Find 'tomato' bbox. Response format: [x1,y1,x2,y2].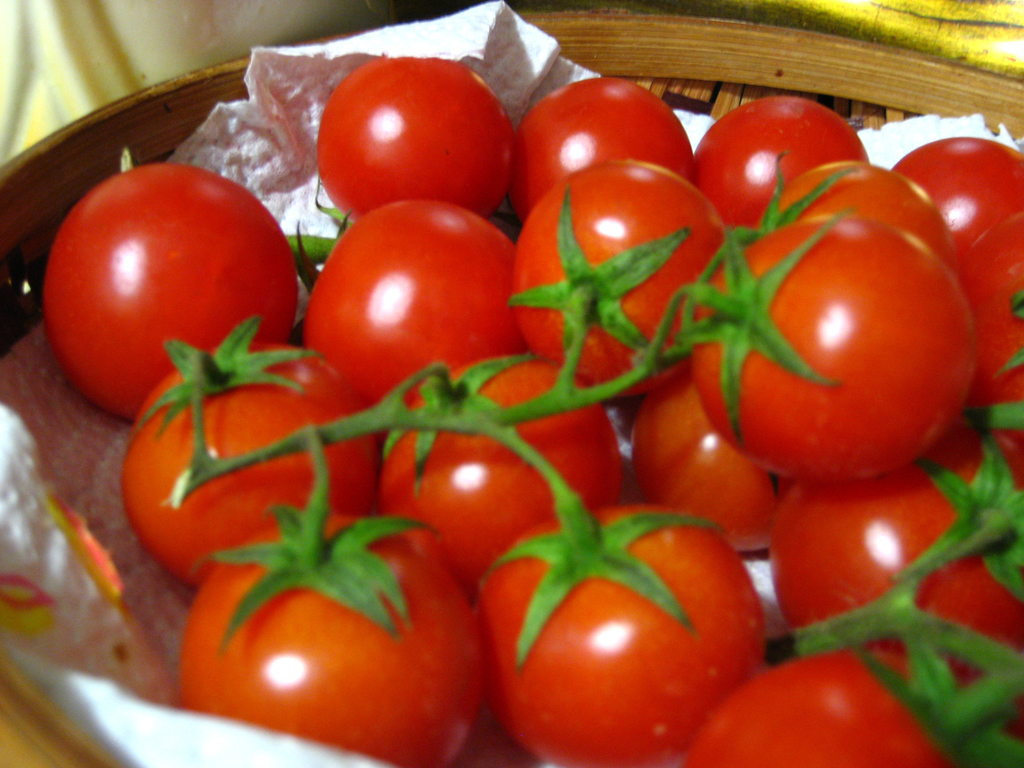
[122,309,372,584].
